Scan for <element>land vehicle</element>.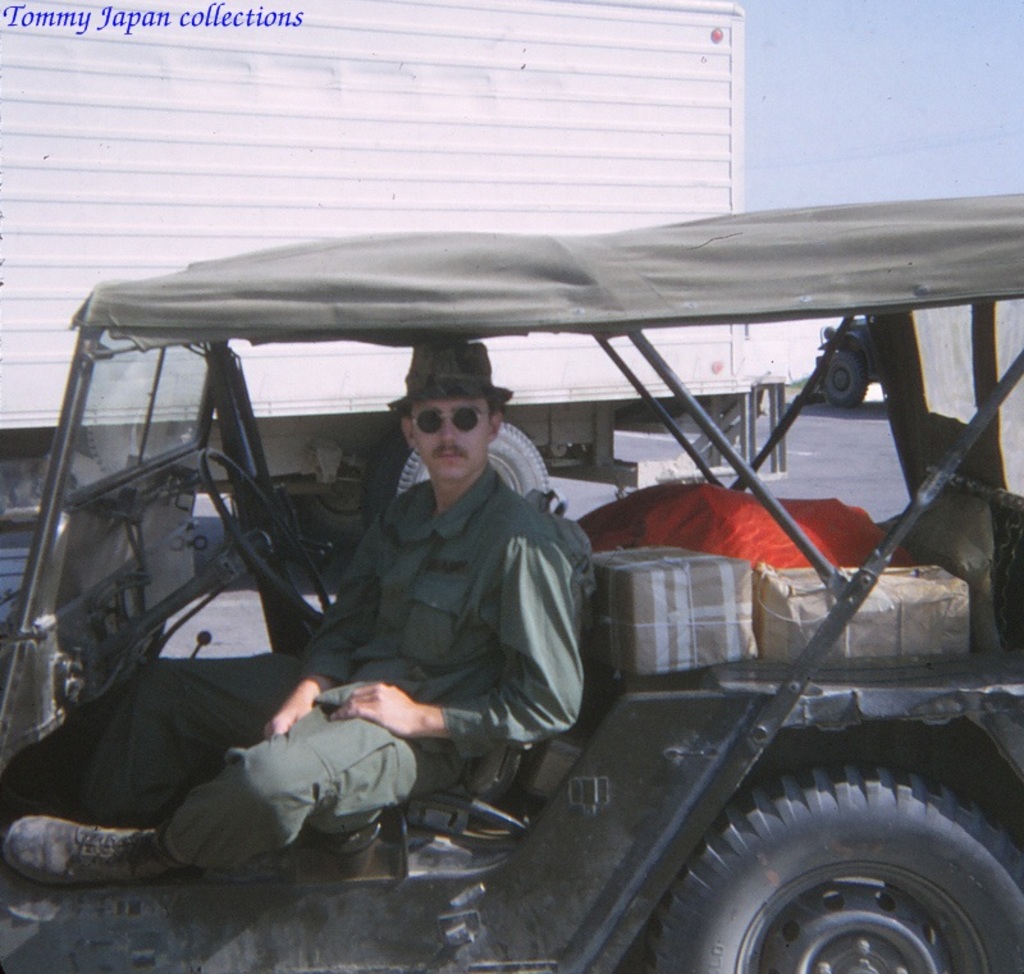
Scan result: [x1=41, y1=178, x2=1023, y2=973].
